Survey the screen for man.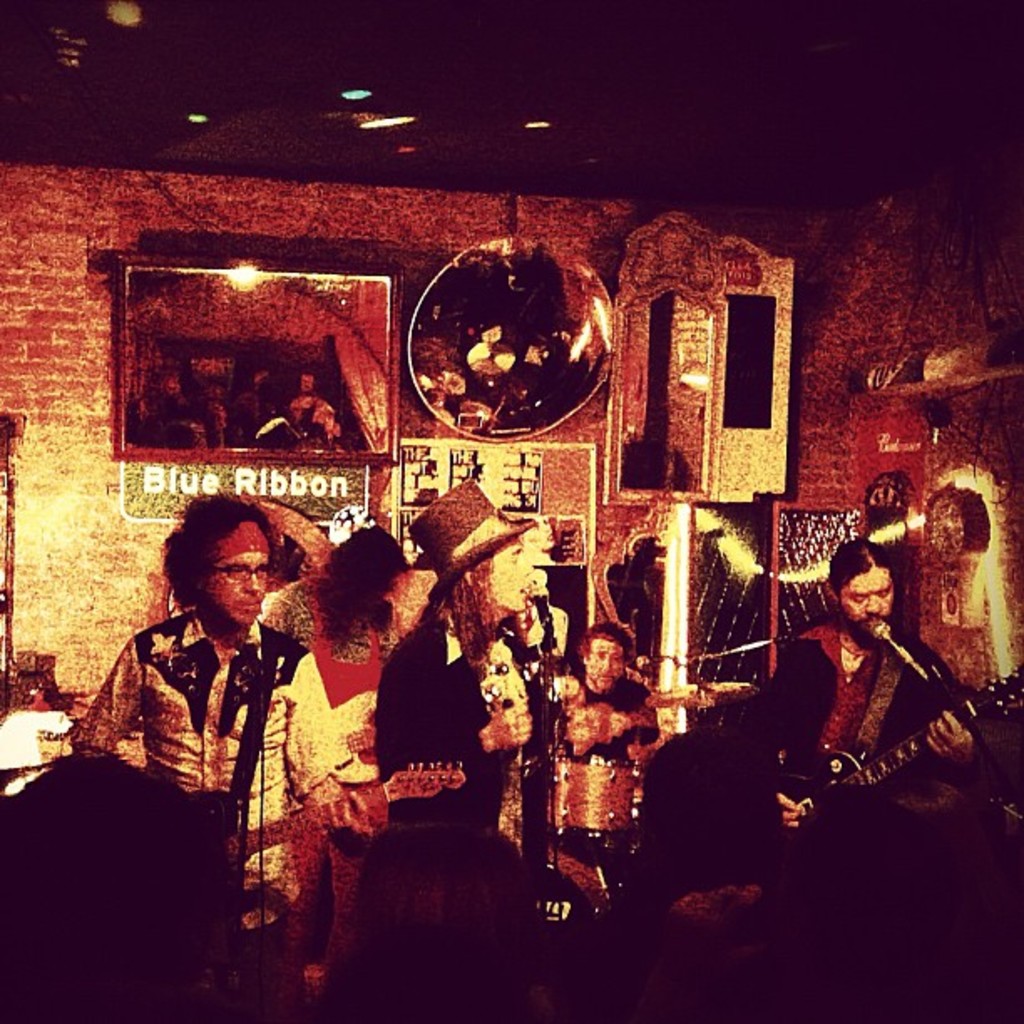
Survey found: l=726, t=535, r=1006, b=847.
